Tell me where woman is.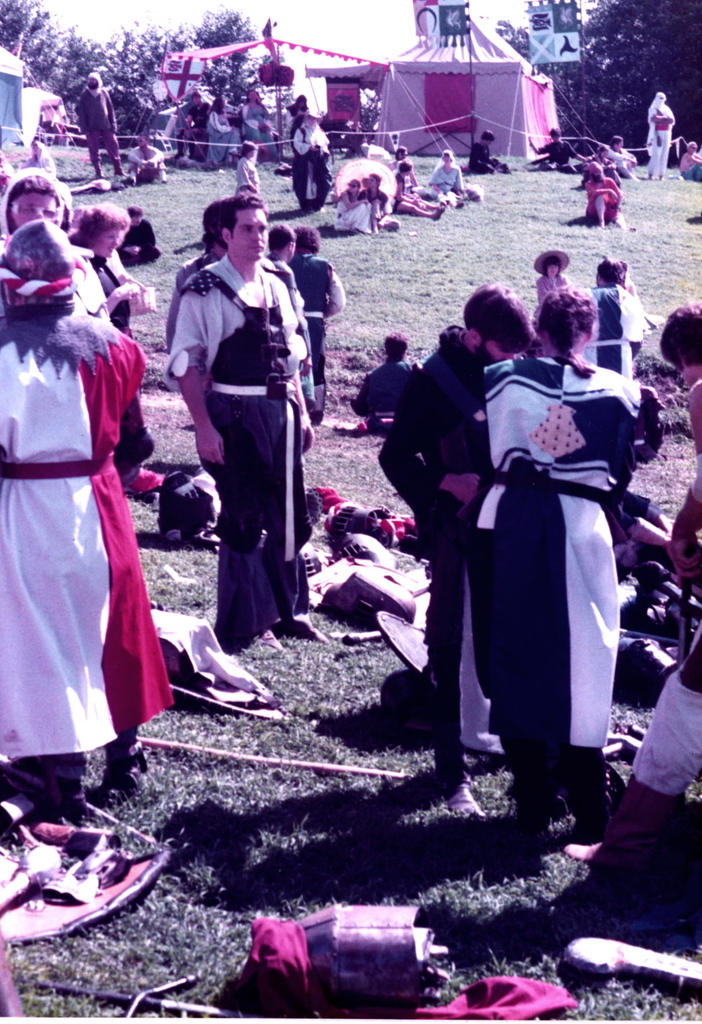
woman is at Rect(678, 139, 701, 185).
